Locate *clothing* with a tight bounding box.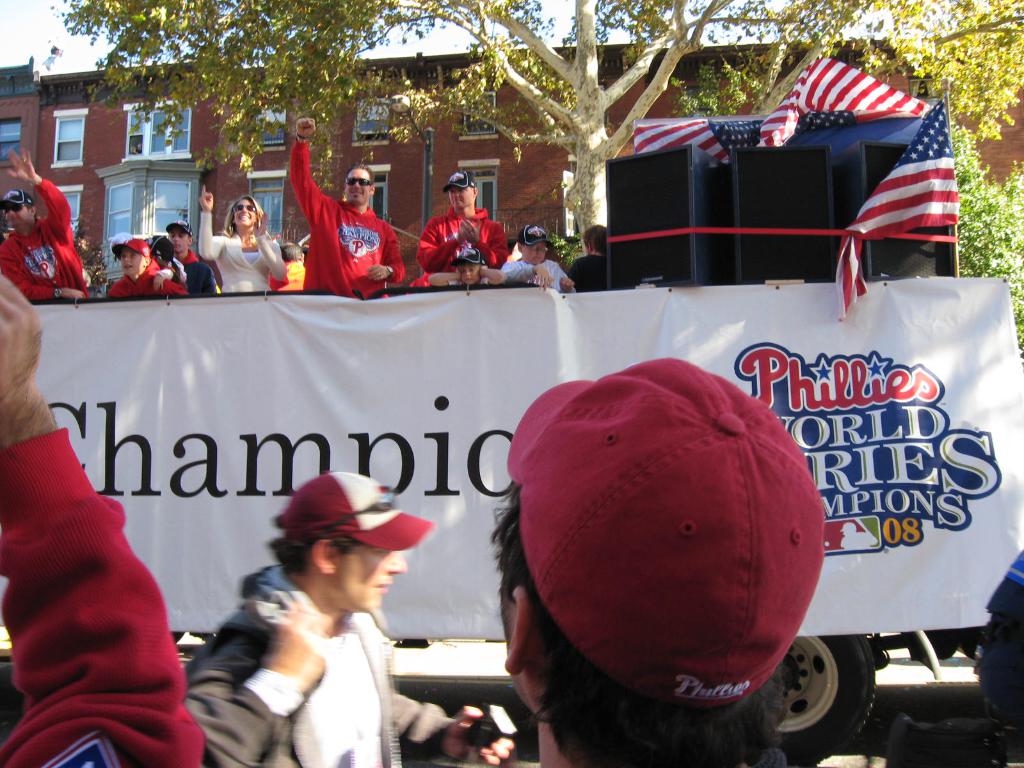
select_region(198, 208, 287, 292).
